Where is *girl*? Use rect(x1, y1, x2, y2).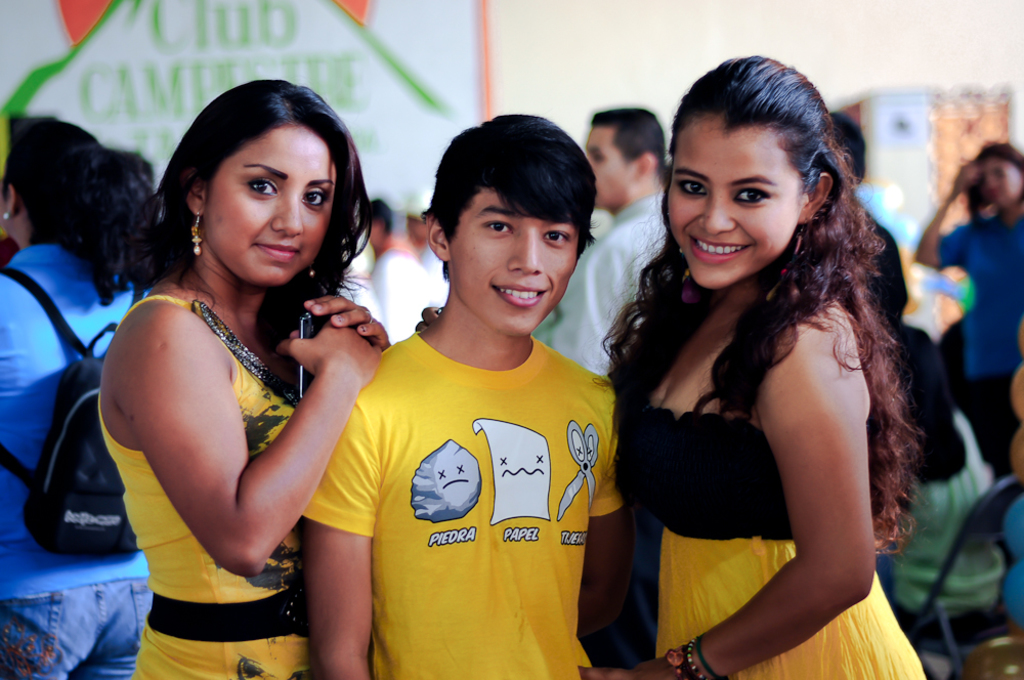
rect(96, 79, 391, 679).
